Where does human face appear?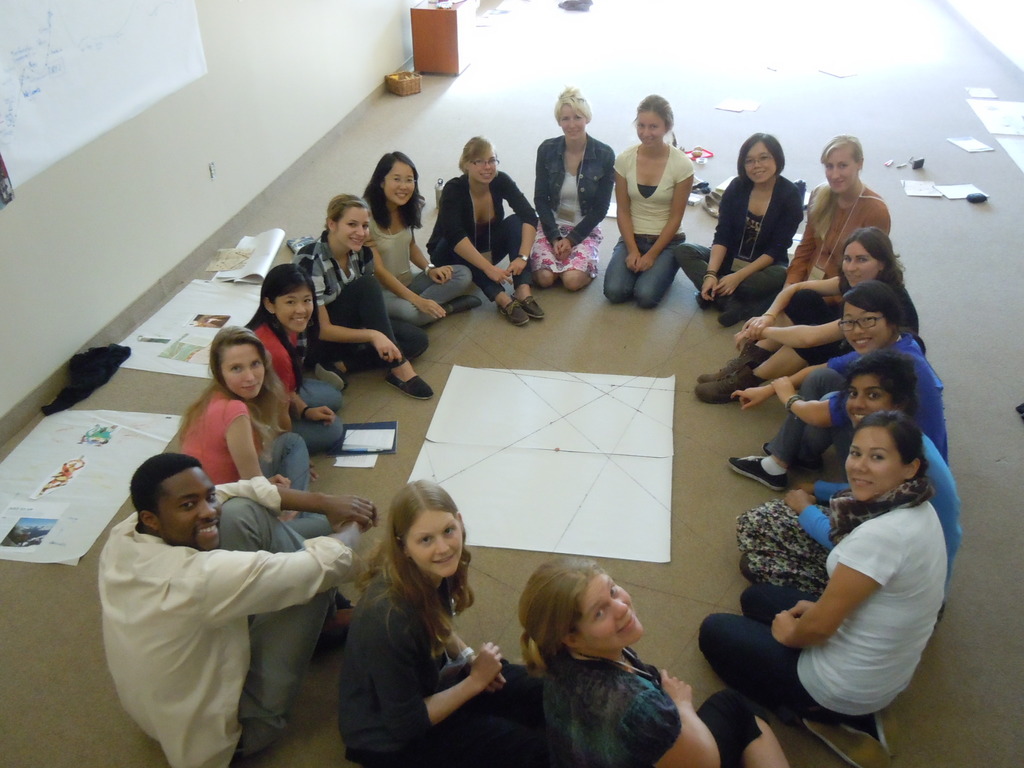
Appears at bbox=[844, 305, 890, 349].
